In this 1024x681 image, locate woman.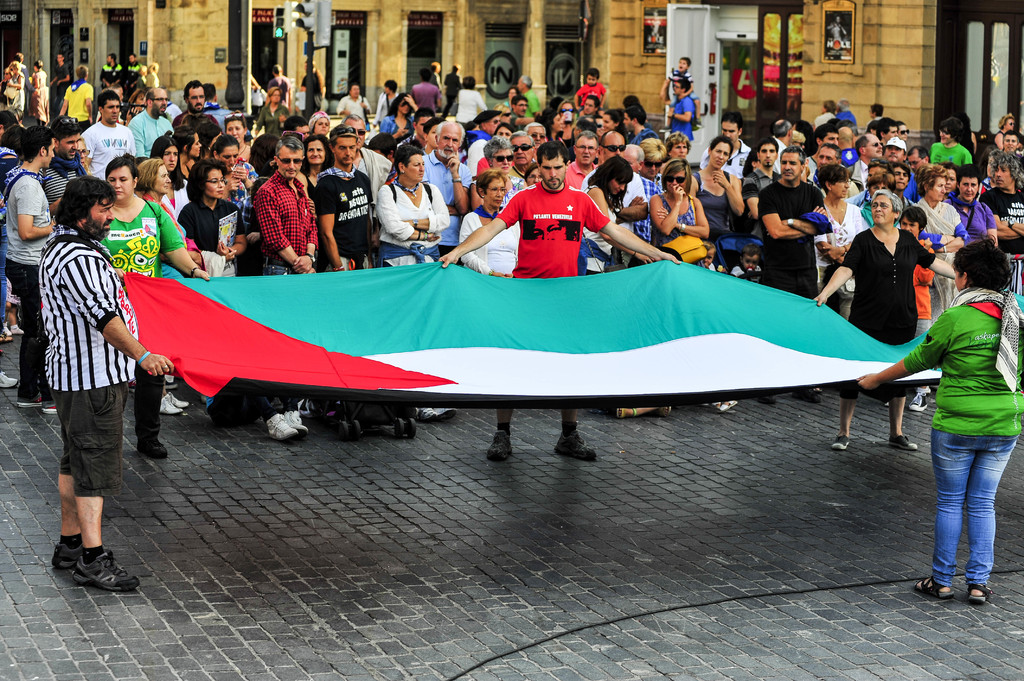
Bounding box: crop(695, 135, 745, 251).
